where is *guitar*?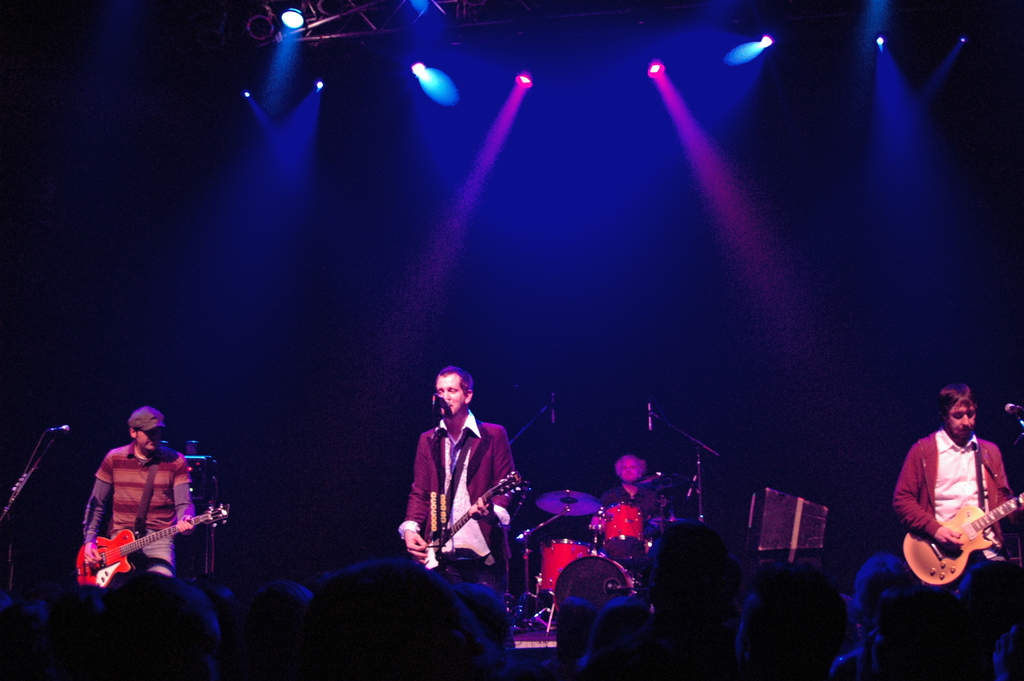
401, 472, 532, 586.
